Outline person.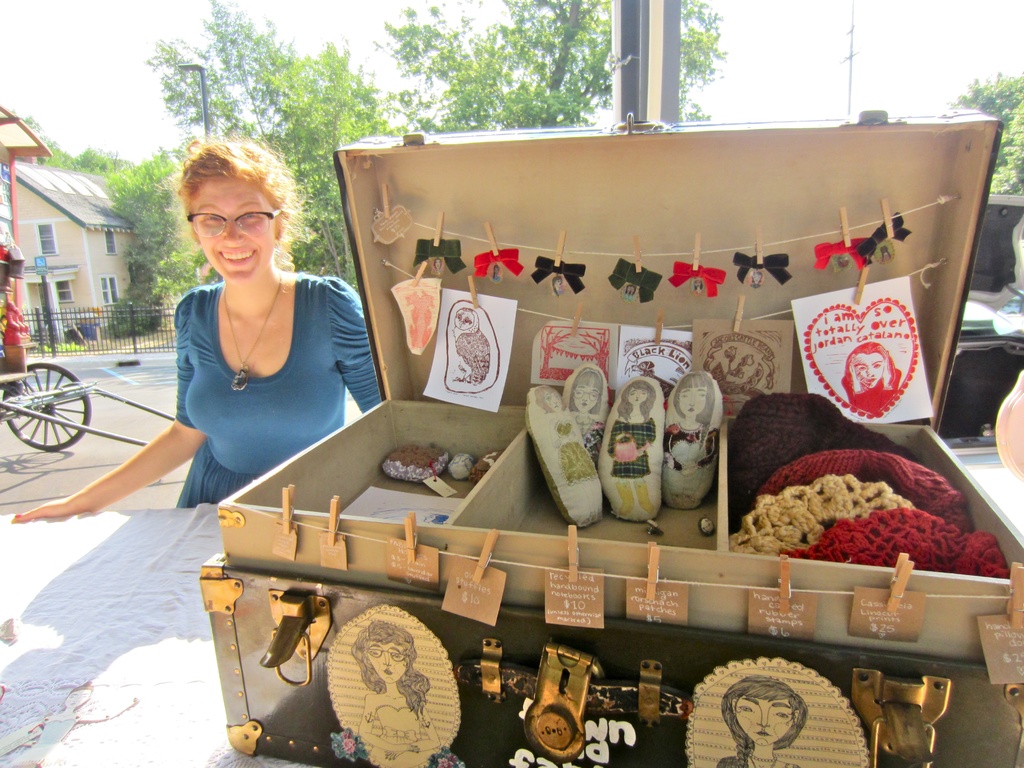
Outline: (x1=846, y1=345, x2=893, y2=394).
